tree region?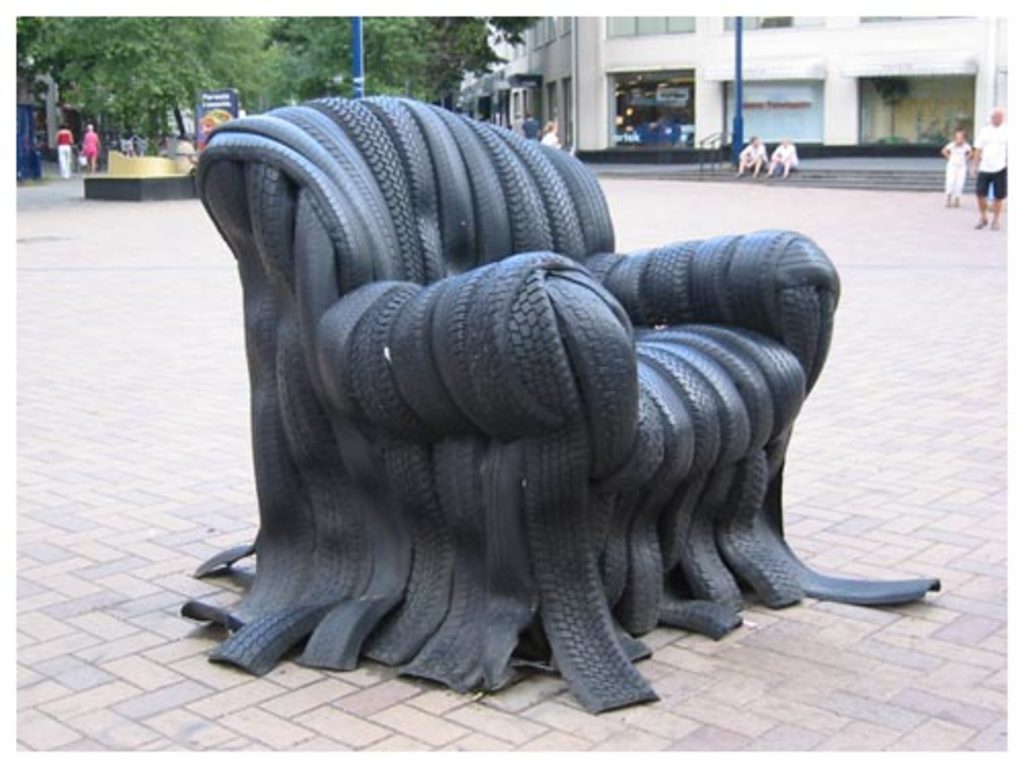
283 0 504 94
